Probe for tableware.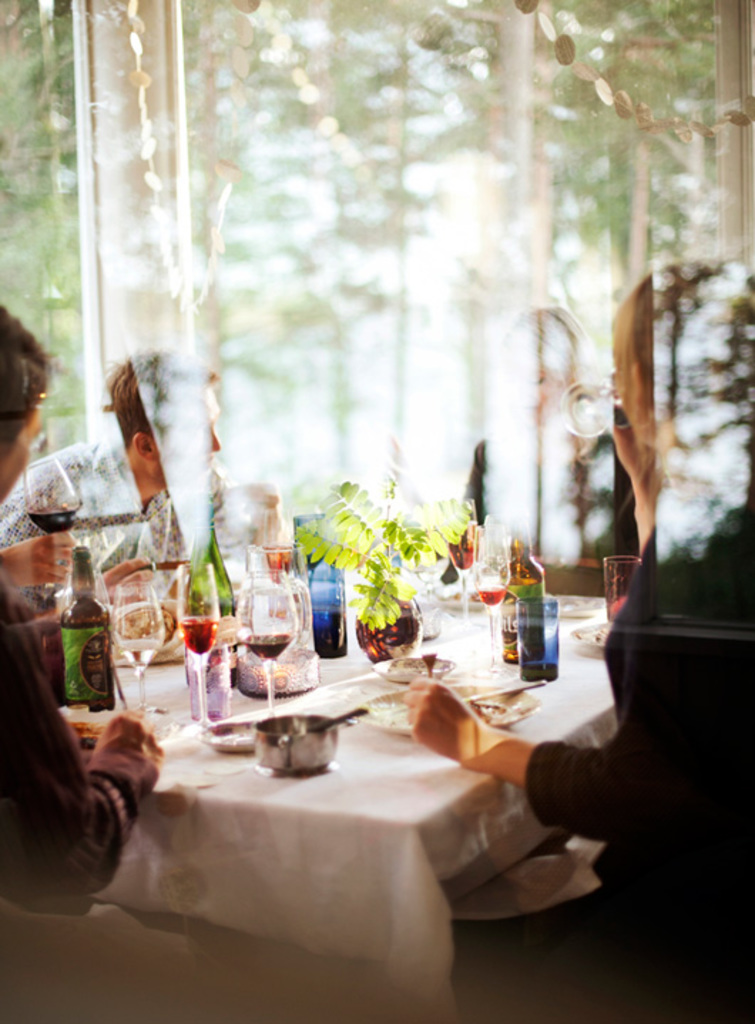
Probe result: bbox=(483, 513, 530, 605).
